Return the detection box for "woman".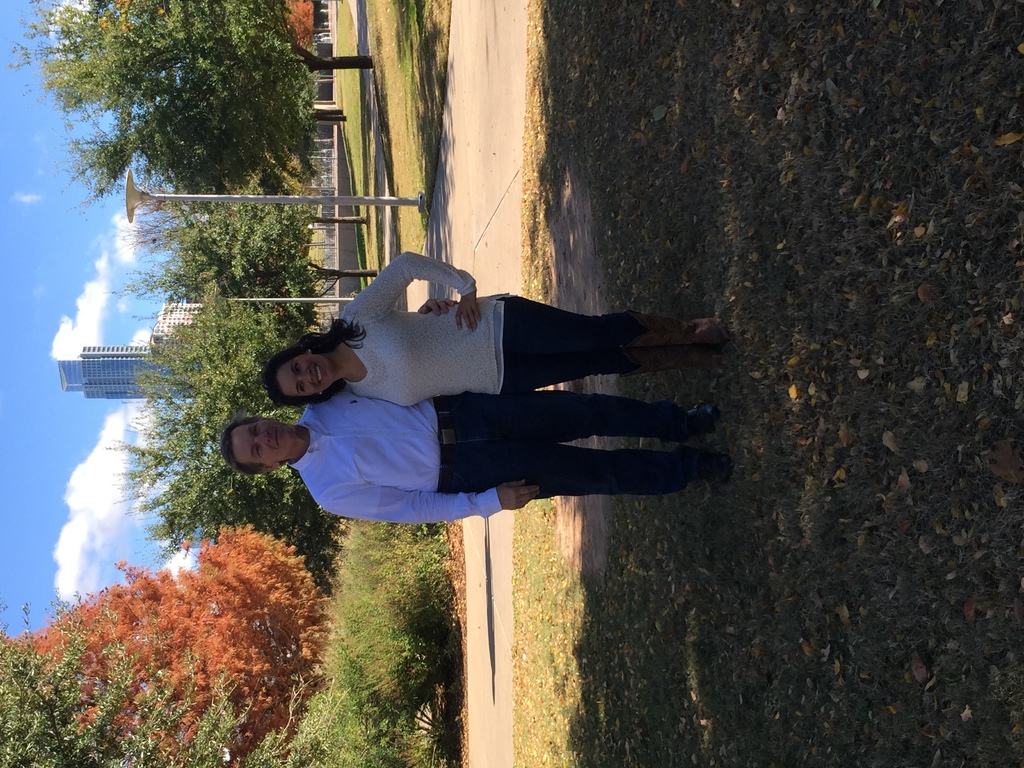
l=260, t=242, r=729, b=410.
